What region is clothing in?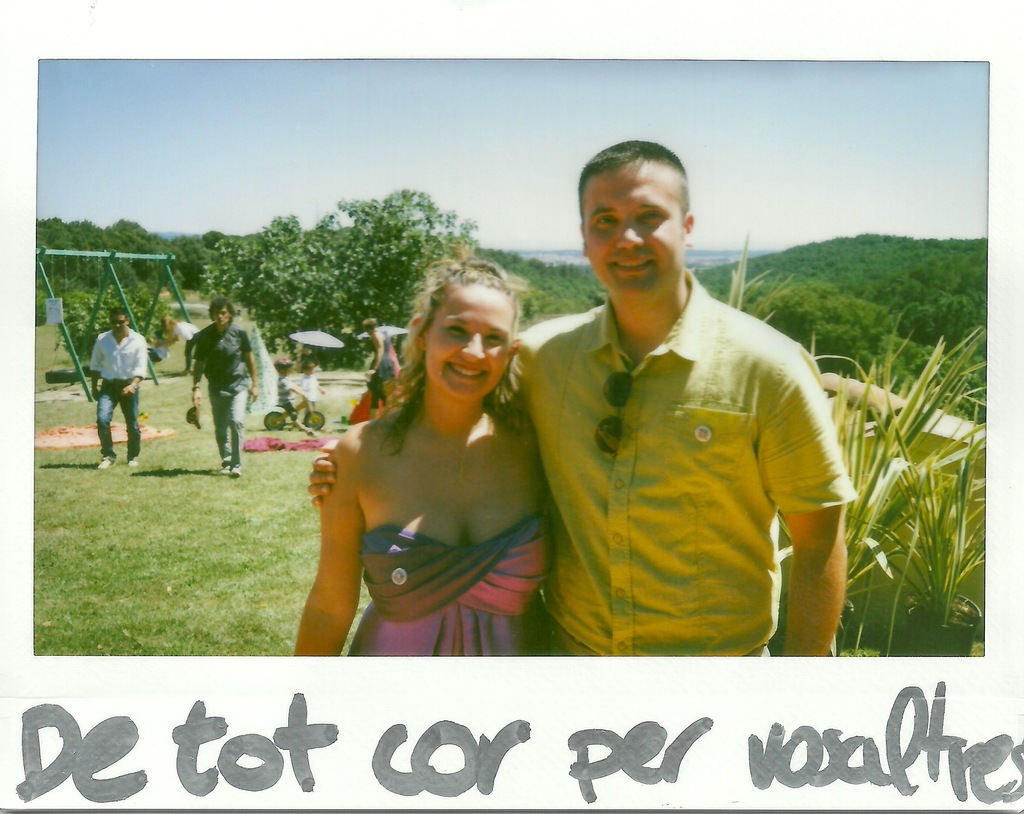
detection(189, 320, 253, 467).
